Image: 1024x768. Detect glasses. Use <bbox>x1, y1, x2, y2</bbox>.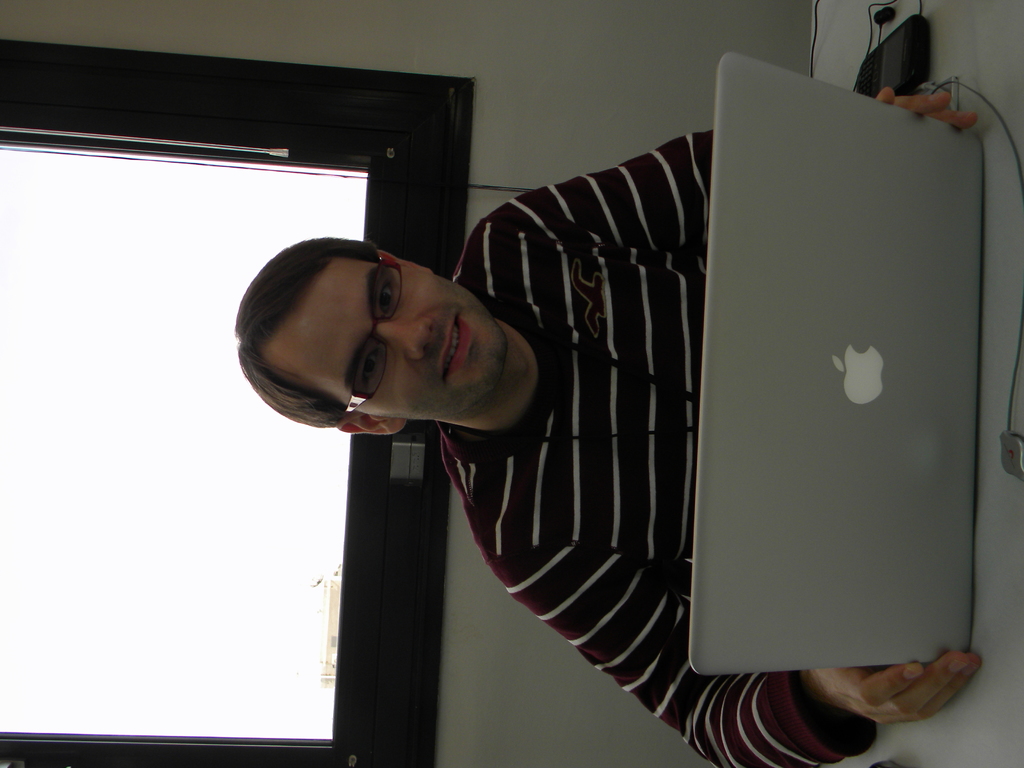
<bbox>340, 248, 406, 415</bbox>.
